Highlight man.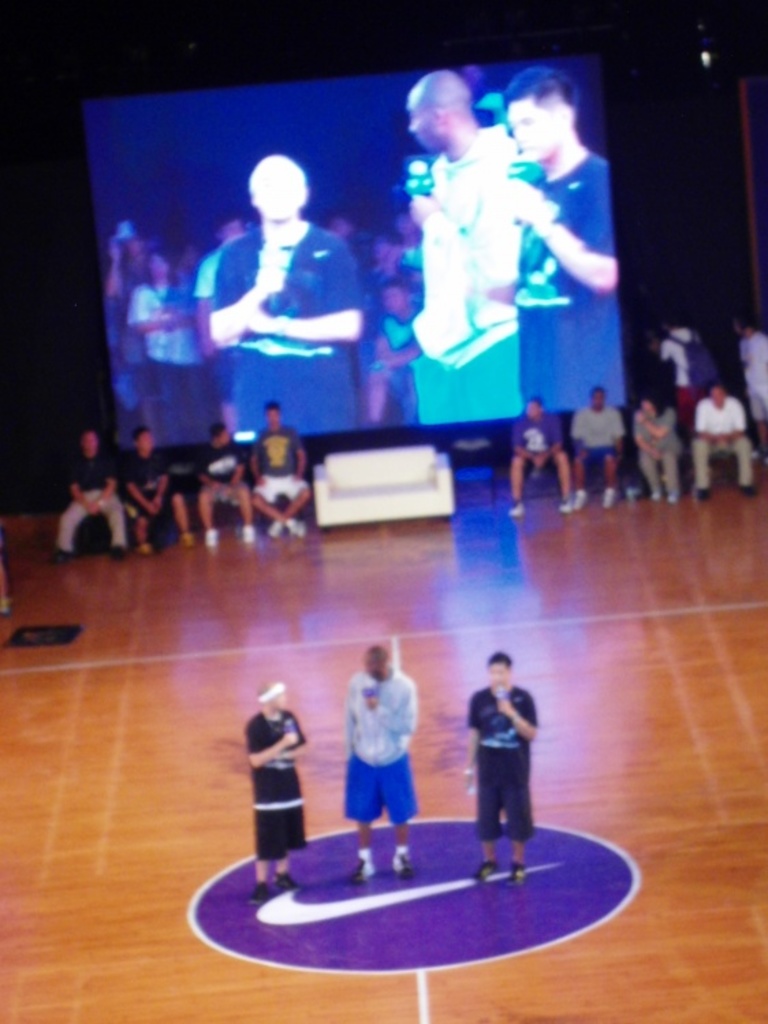
Highlighted region: pyautogui.locateOnScreen(343, 641, 426, 897).
